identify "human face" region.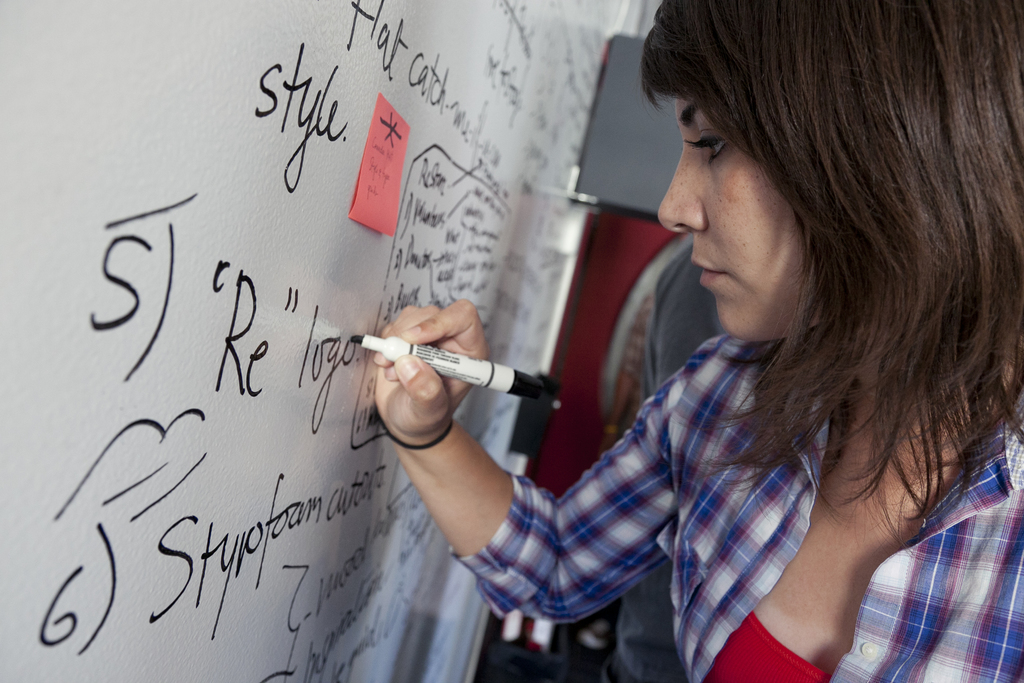
Region: locate(659, 99, 819, 342).
